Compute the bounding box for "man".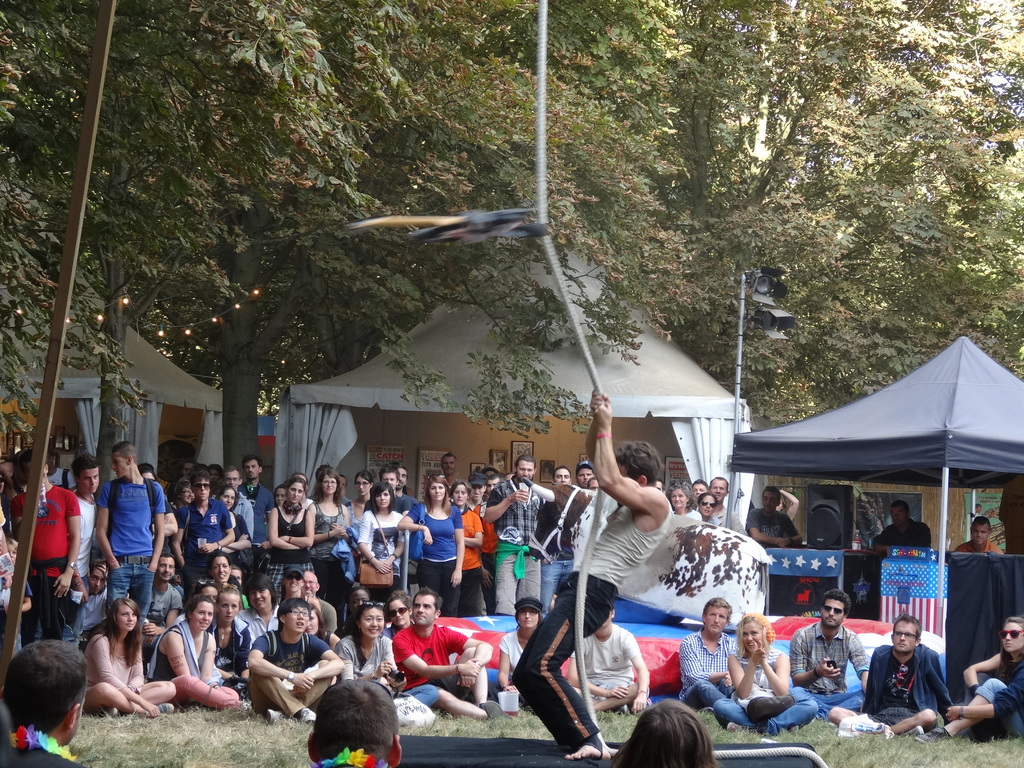
<box>870,501,930,558</box>.
